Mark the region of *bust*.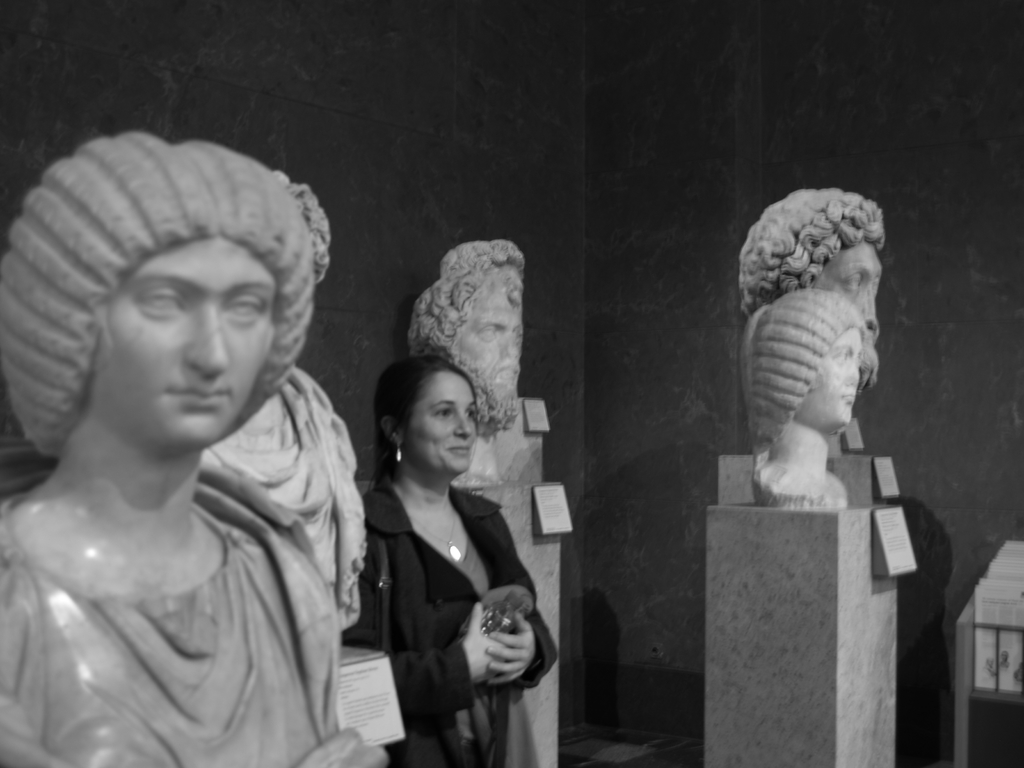
Region: pyautogui.locateOnScreen(438, 239, 525, 280).
